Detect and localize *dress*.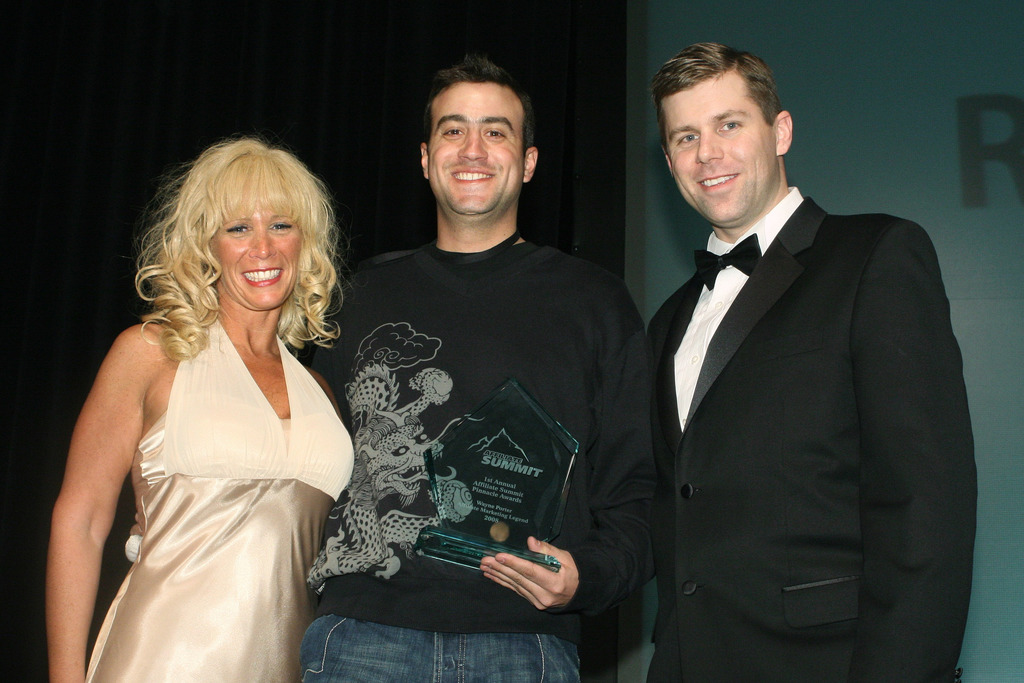
Localized at 84,320,354,682.
